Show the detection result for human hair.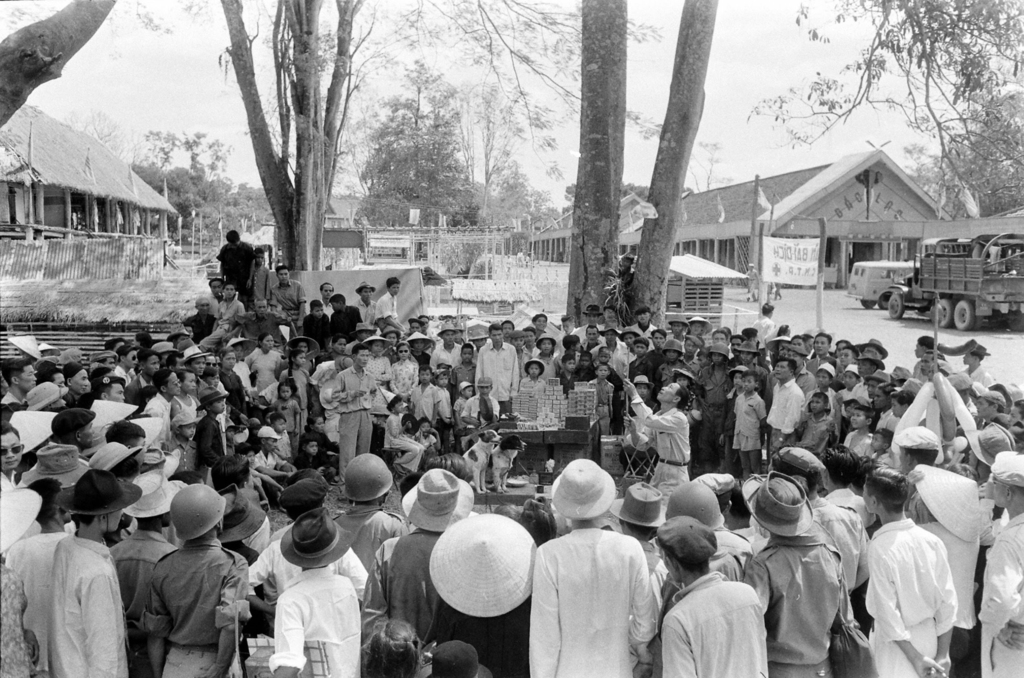
<region>209, 454, 249, 494</region>.
